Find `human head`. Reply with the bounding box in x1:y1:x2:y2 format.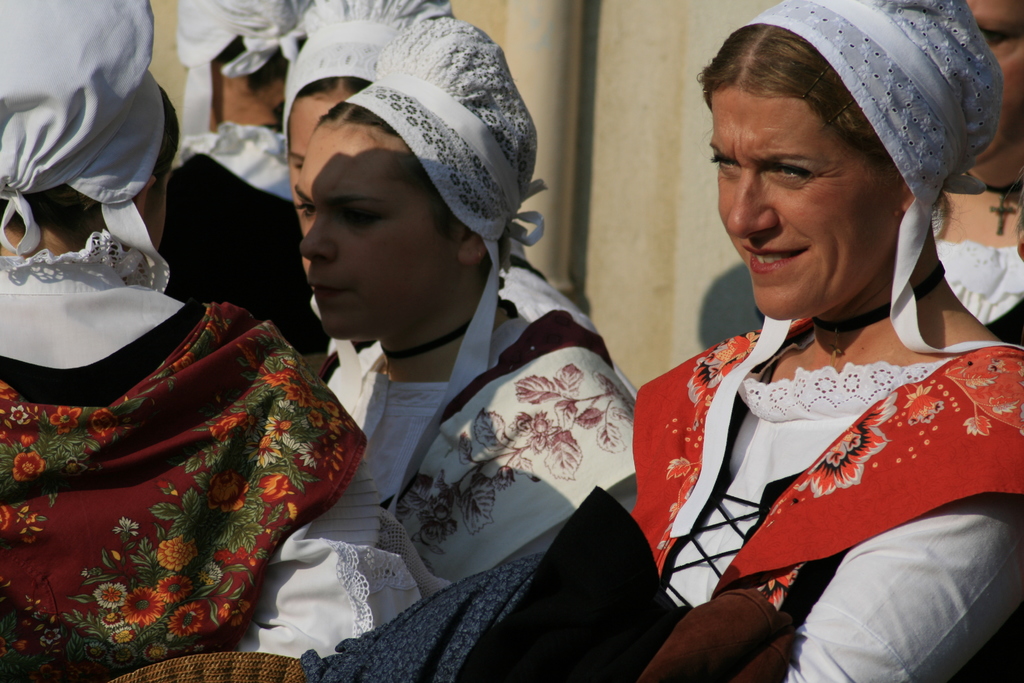
961:0:1023:200.
